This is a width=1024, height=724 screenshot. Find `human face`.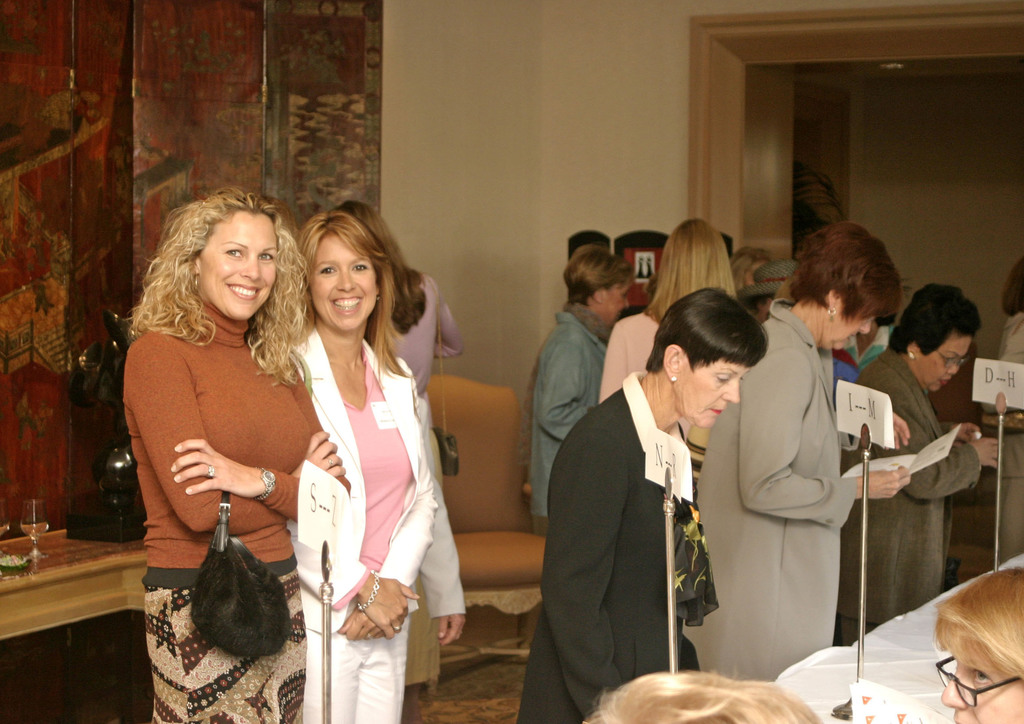
Bounding box: <bbox>596, 283, 630, 319</bbox>.
